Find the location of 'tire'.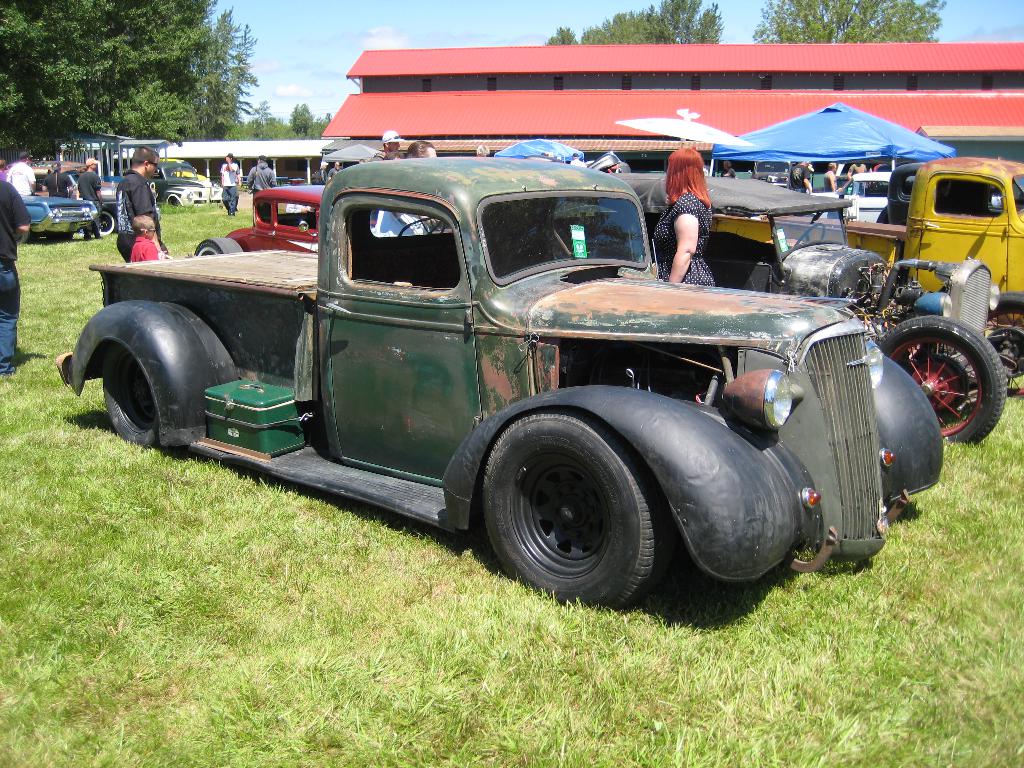
Location: (168, 196, 182, 207).
